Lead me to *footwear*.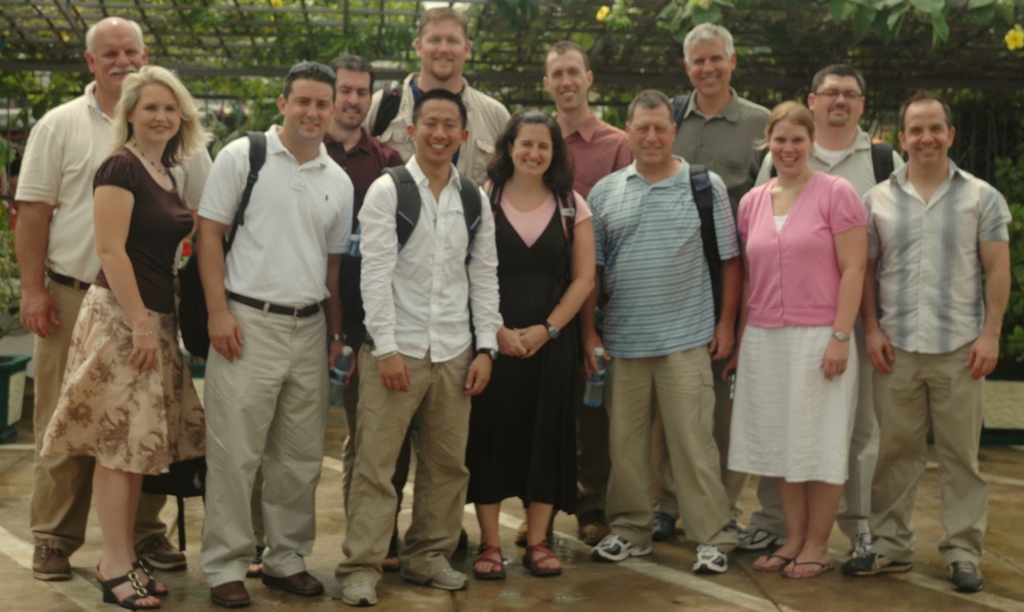
Lead to 474,545,506,580.
